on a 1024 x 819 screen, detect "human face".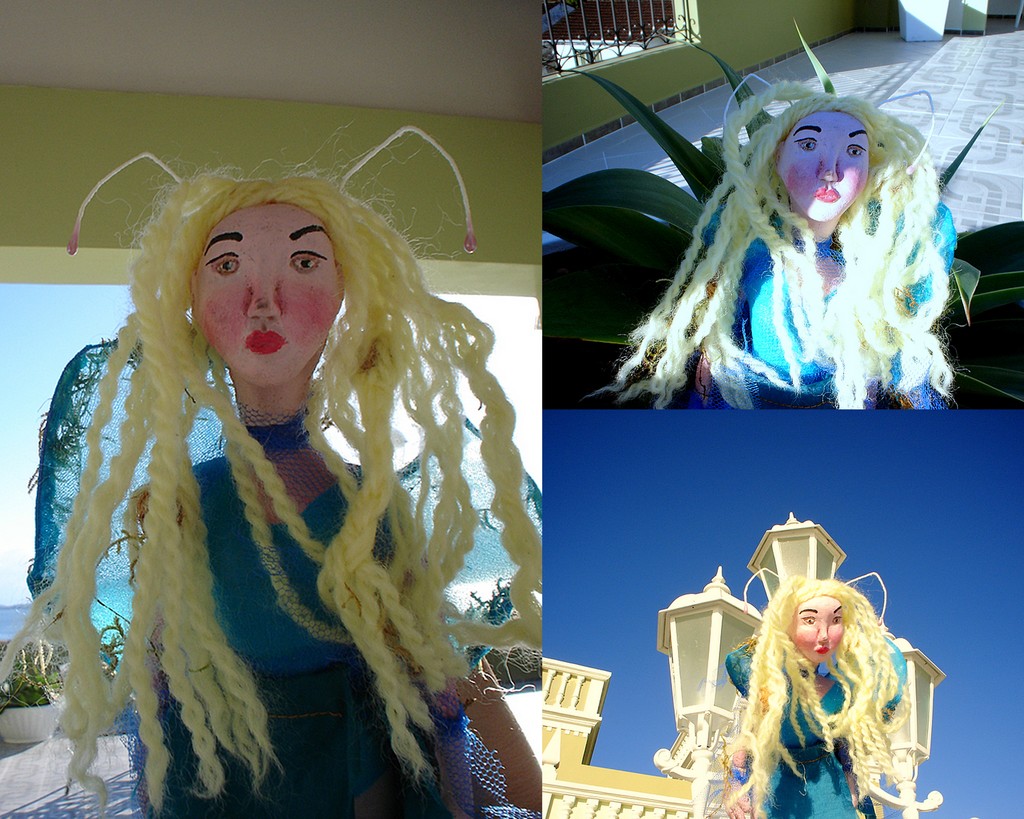
(190, 201, 345, 392).
